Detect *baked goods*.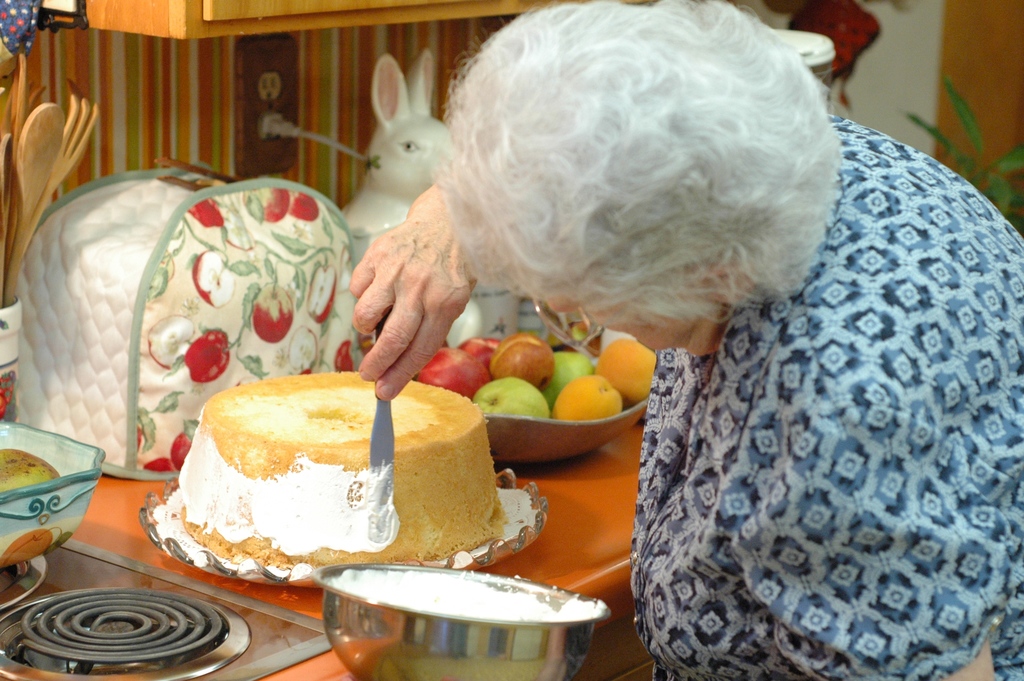
Detected at box=[176, 360, 525, 603].
